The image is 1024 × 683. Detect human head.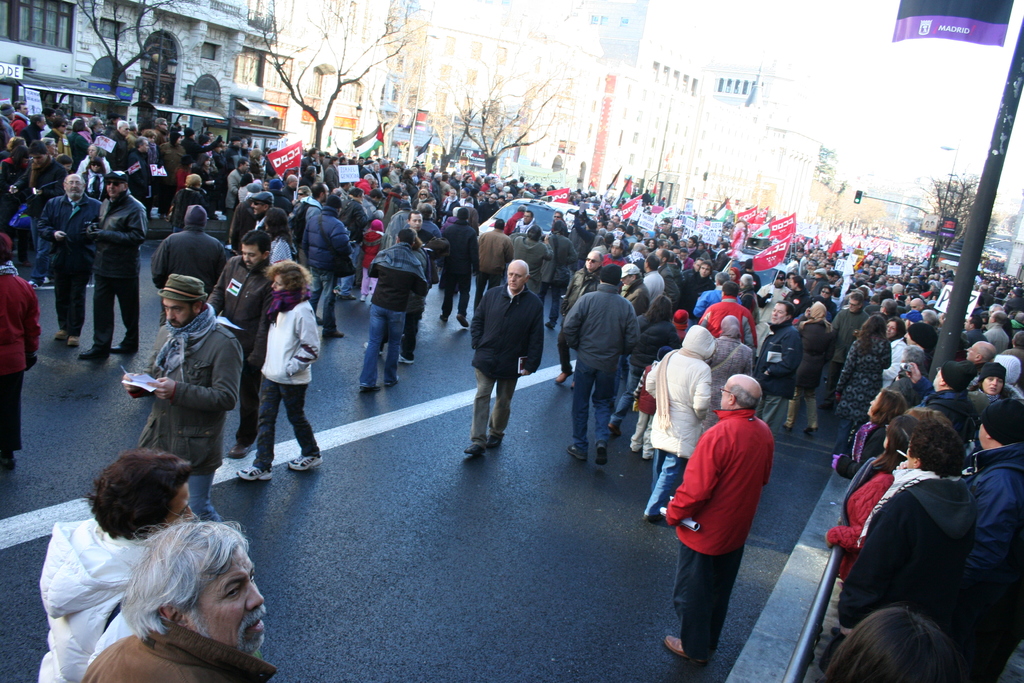
Detection: x1=720, y1=372, x2=764, y2=415.
